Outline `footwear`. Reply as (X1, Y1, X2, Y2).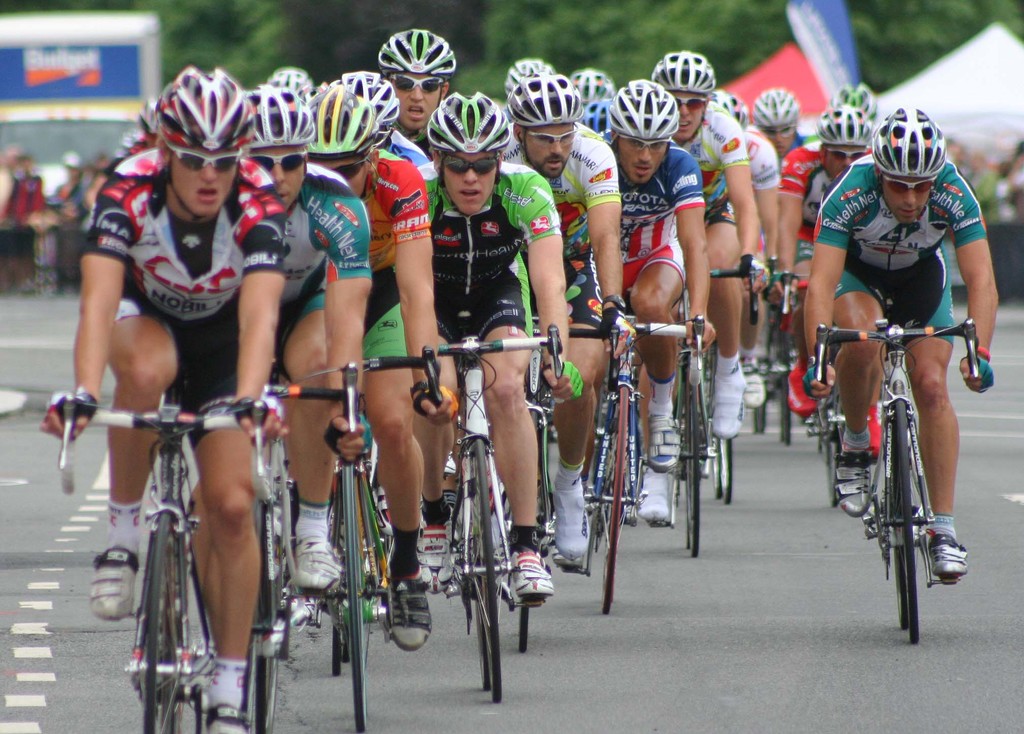
(637, 471, 677, 523).
